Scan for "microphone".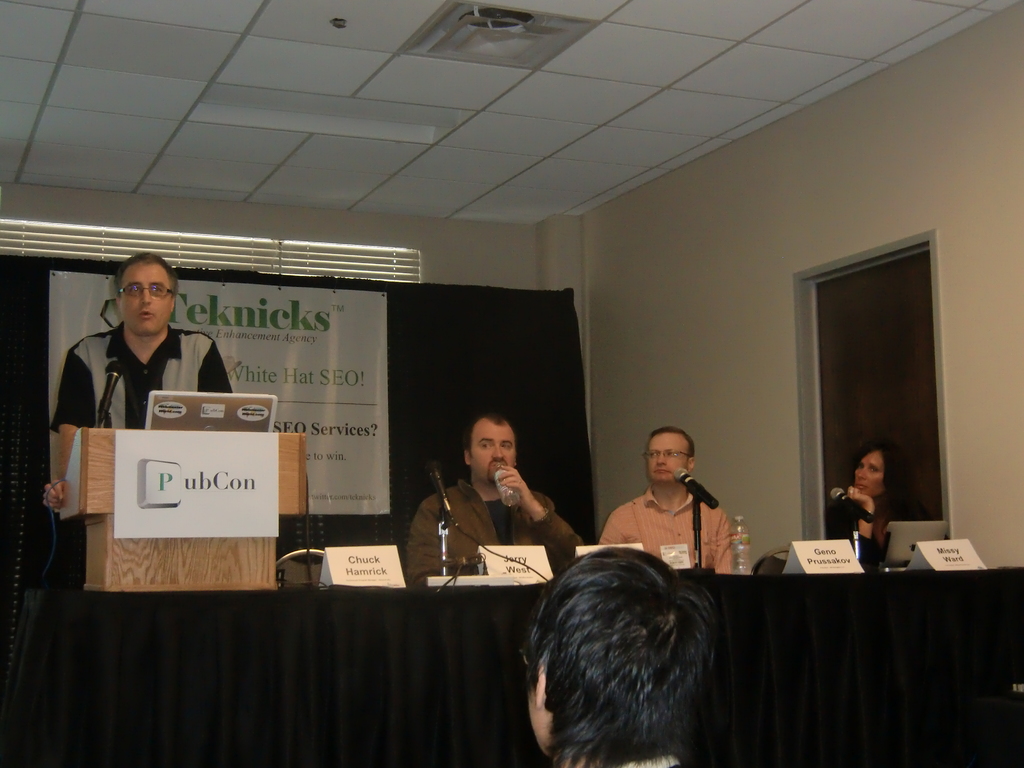
Scan result: <box>675,465,719,510</box>.
